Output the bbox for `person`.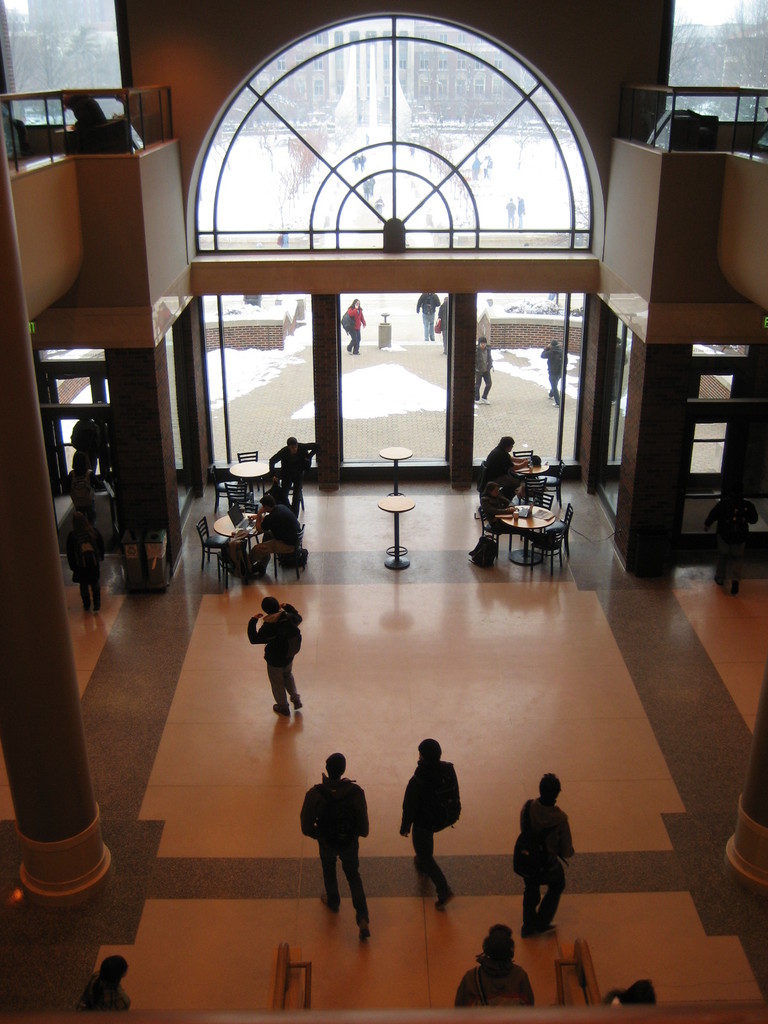
{"x1": 267, "y1": 435, "x2": 323, "y2": 516}.
